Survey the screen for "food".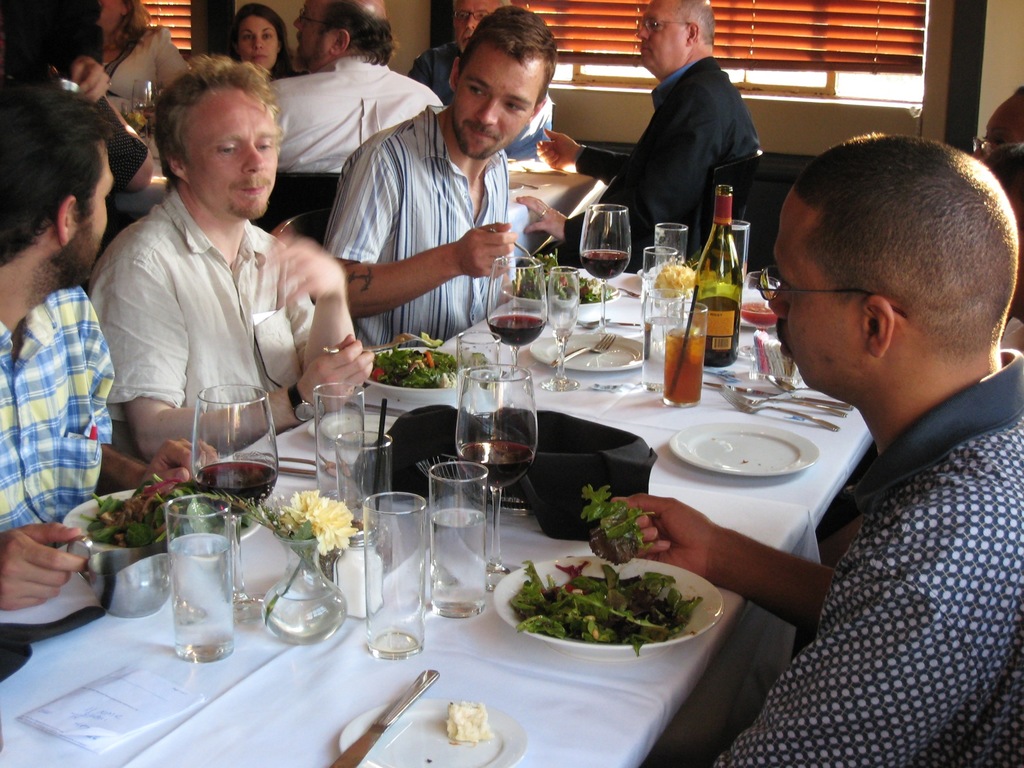
Survey found: bbox=(442, 698, 490, 744).
